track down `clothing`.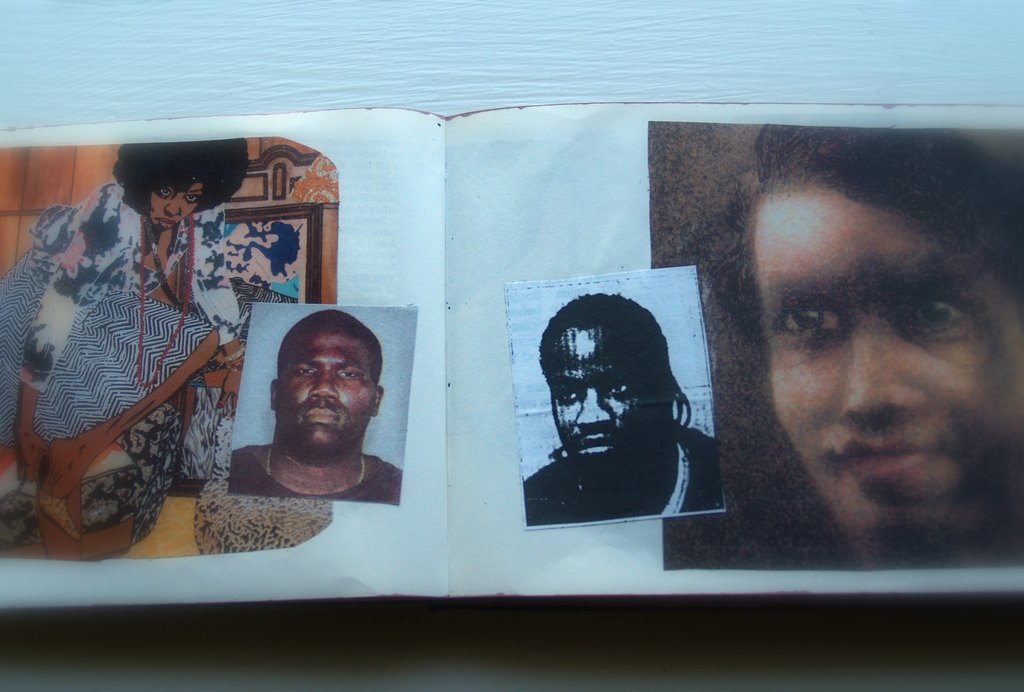
Tracked to <region>0, 179, 238, 456</region>.
